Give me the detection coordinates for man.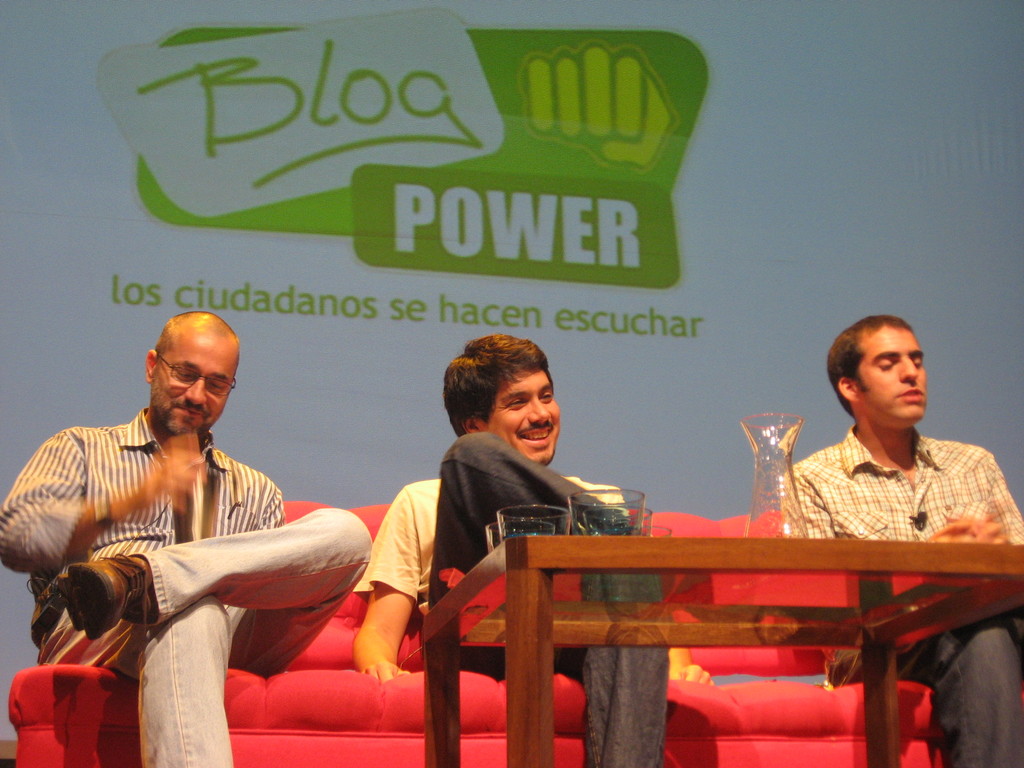
(x1=775, y1=310, x2=1023, y2=767).
